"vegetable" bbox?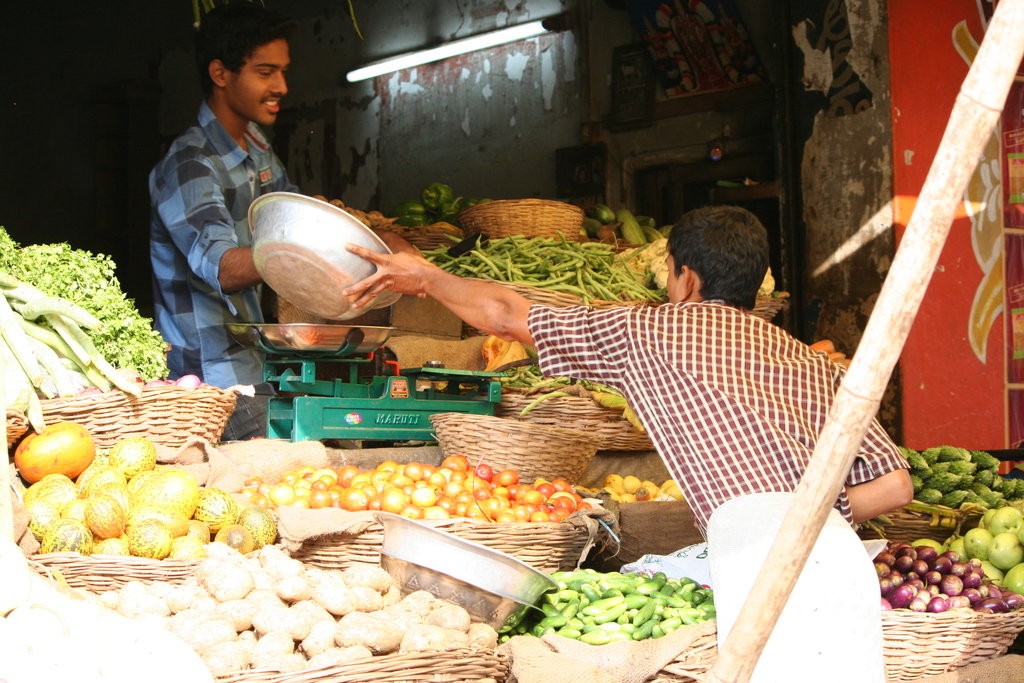
pyautogui.locateOnScreen(640, 236, 663, 256)
